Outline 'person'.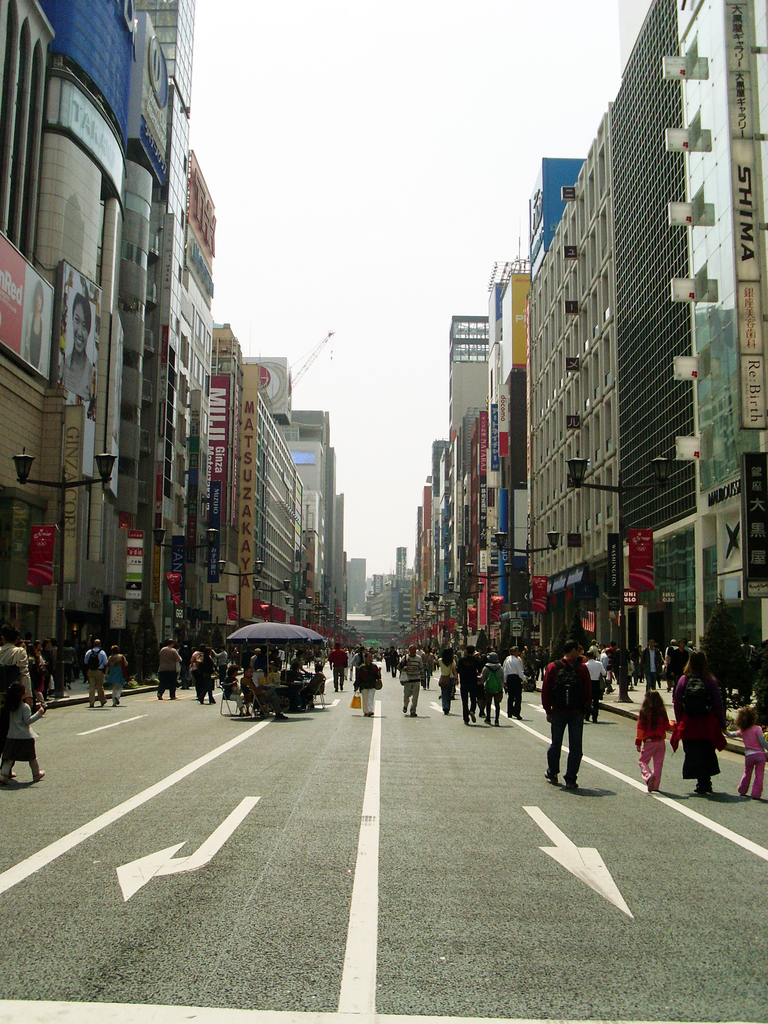
Outline: box(0, 624, 31, 771).
